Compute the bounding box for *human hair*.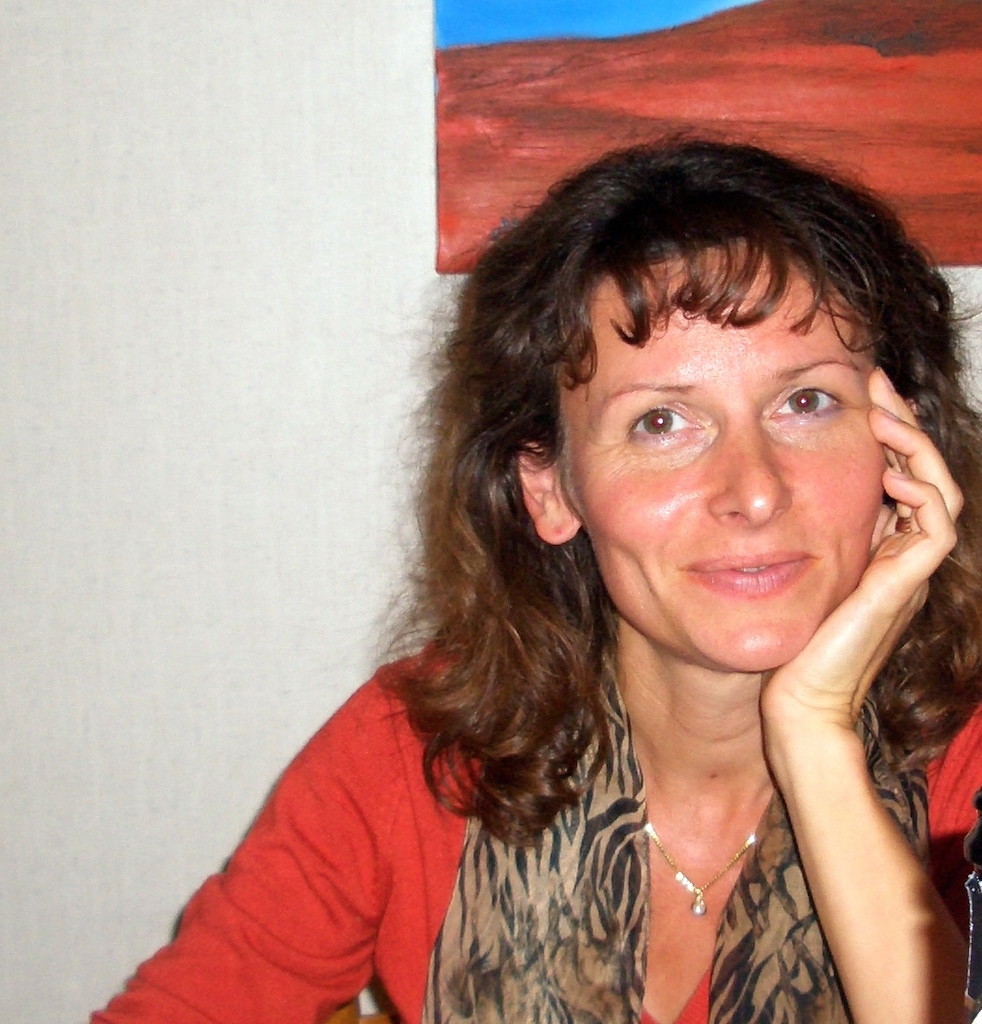
bbox(434, 134, 981, 817).
